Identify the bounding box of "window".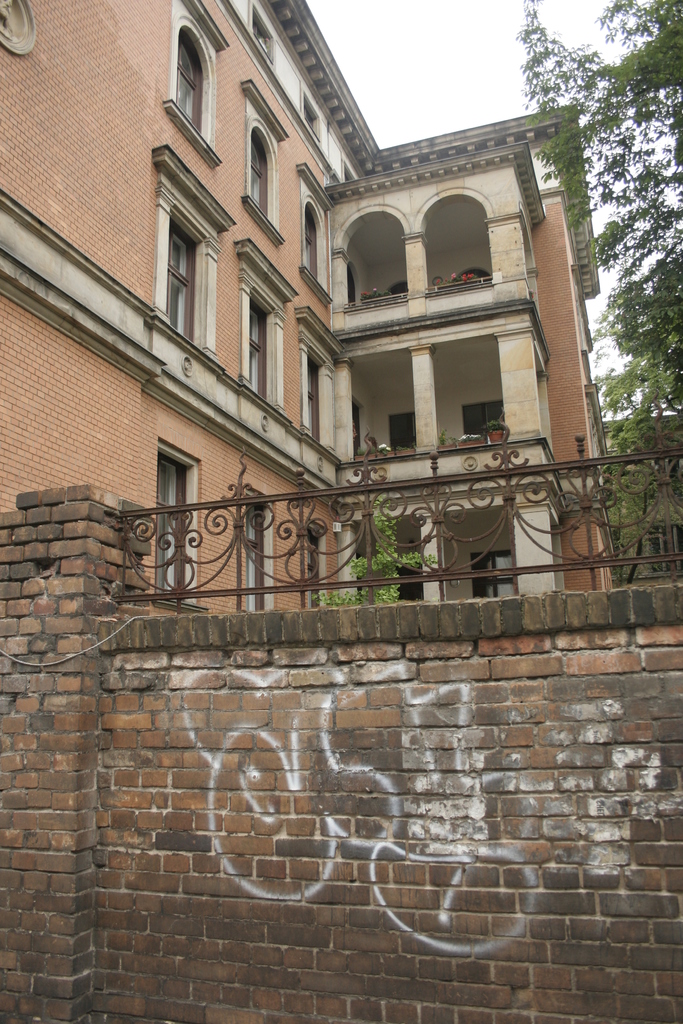
[390,415,416,451].
